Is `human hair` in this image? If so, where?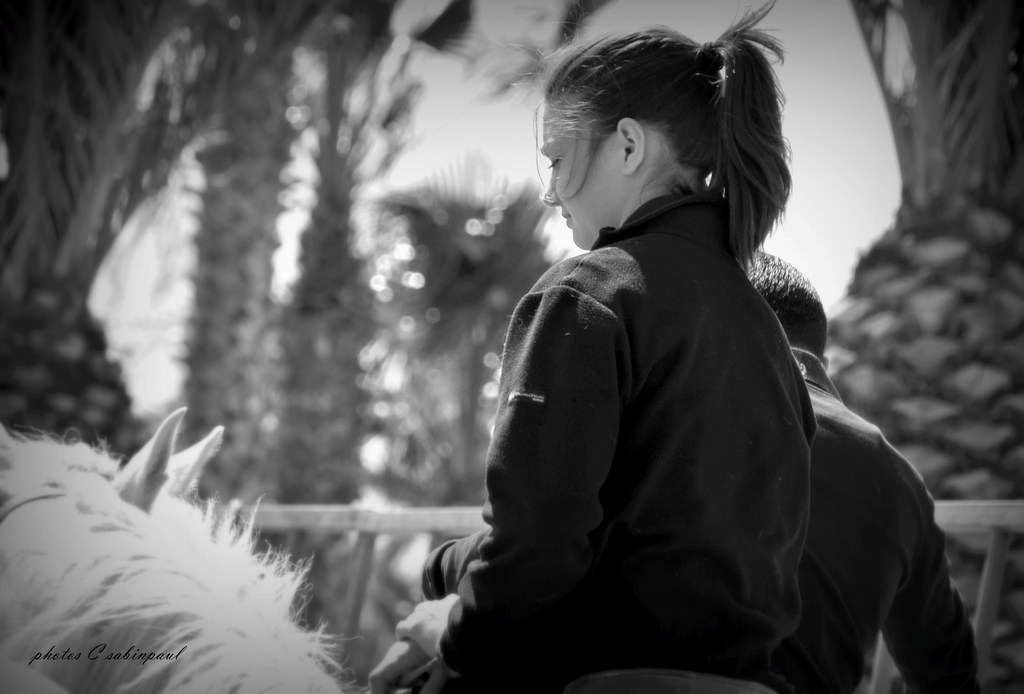
Yes, at bbox(734, 245, 829, 361).
